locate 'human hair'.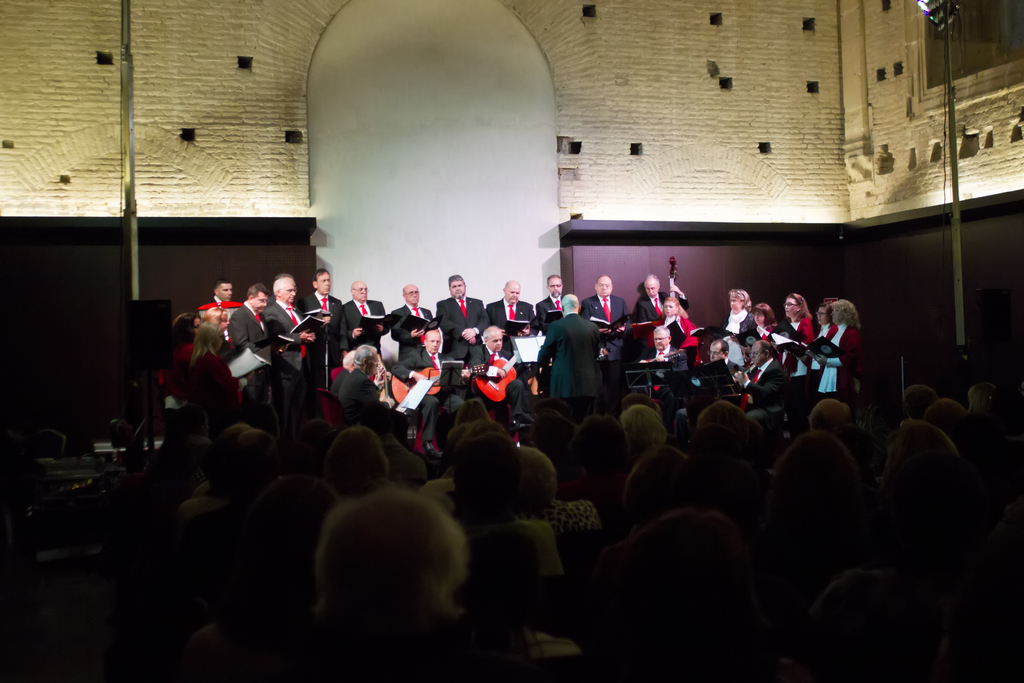
Bounding box: <box>620,406,668,449</box>.
